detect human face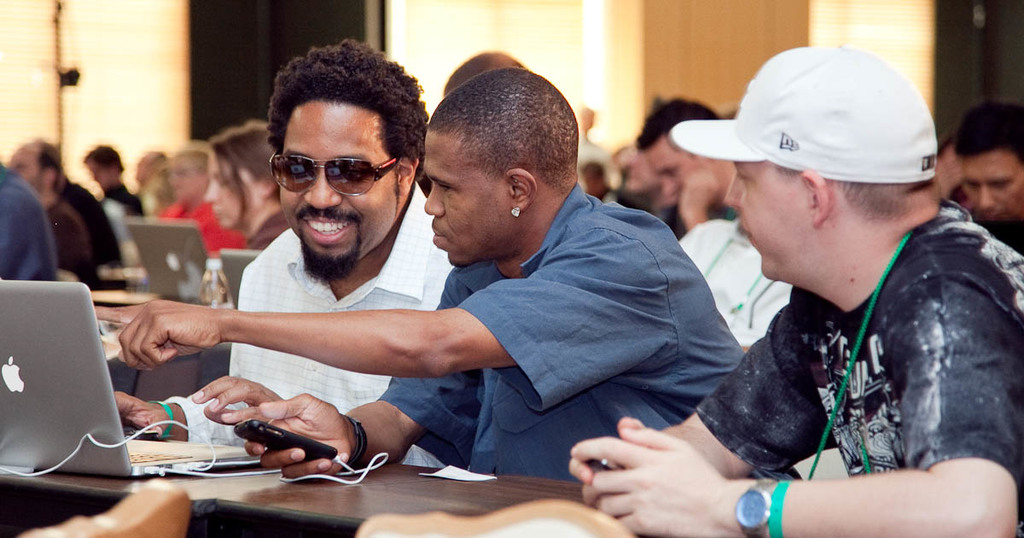
box(266, 99, 395, 279)
